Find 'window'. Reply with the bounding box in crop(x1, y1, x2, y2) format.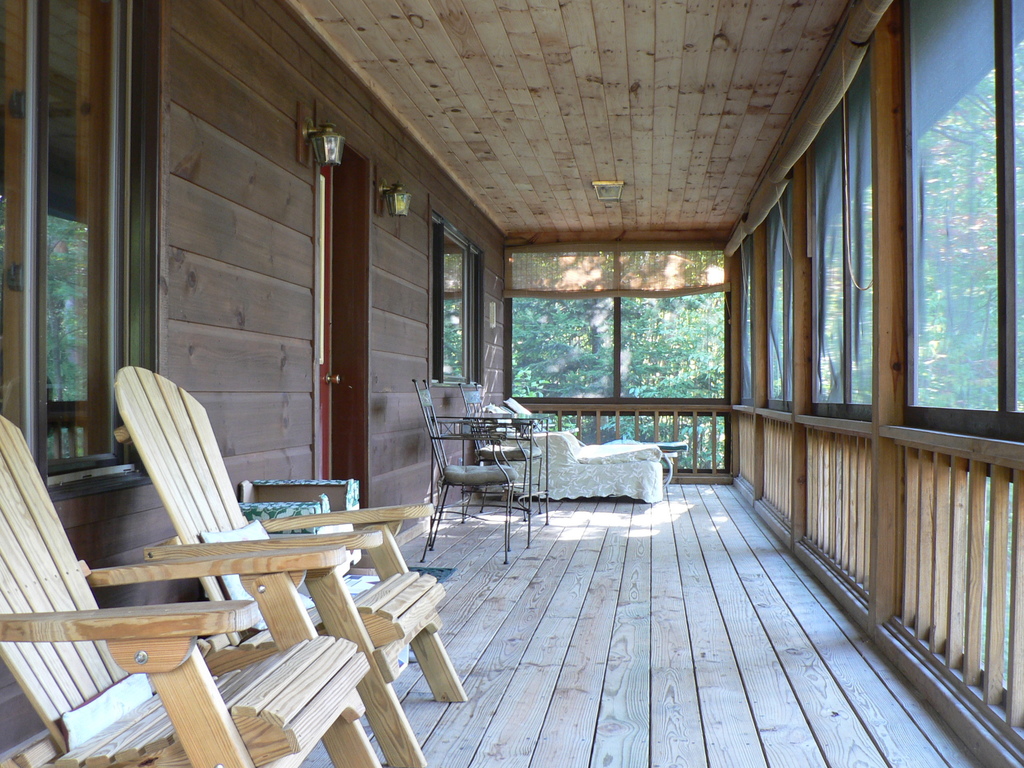
crop(495, 237, 730, 425).
